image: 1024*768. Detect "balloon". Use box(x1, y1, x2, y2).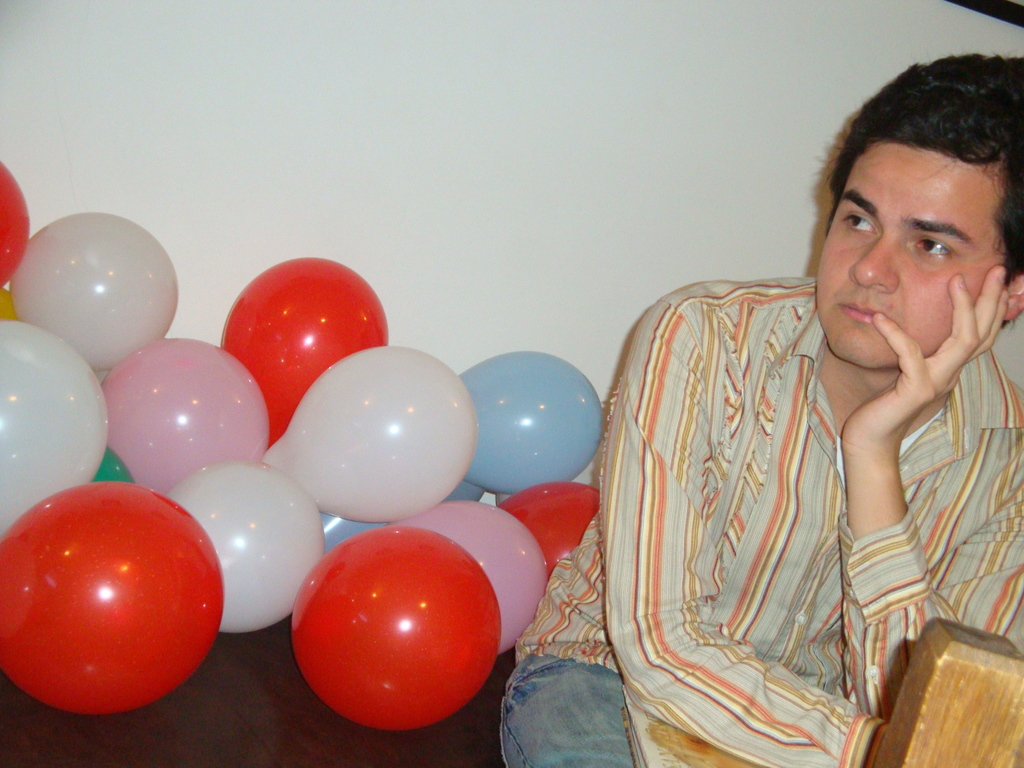
box(258, 342, 479, 525).
